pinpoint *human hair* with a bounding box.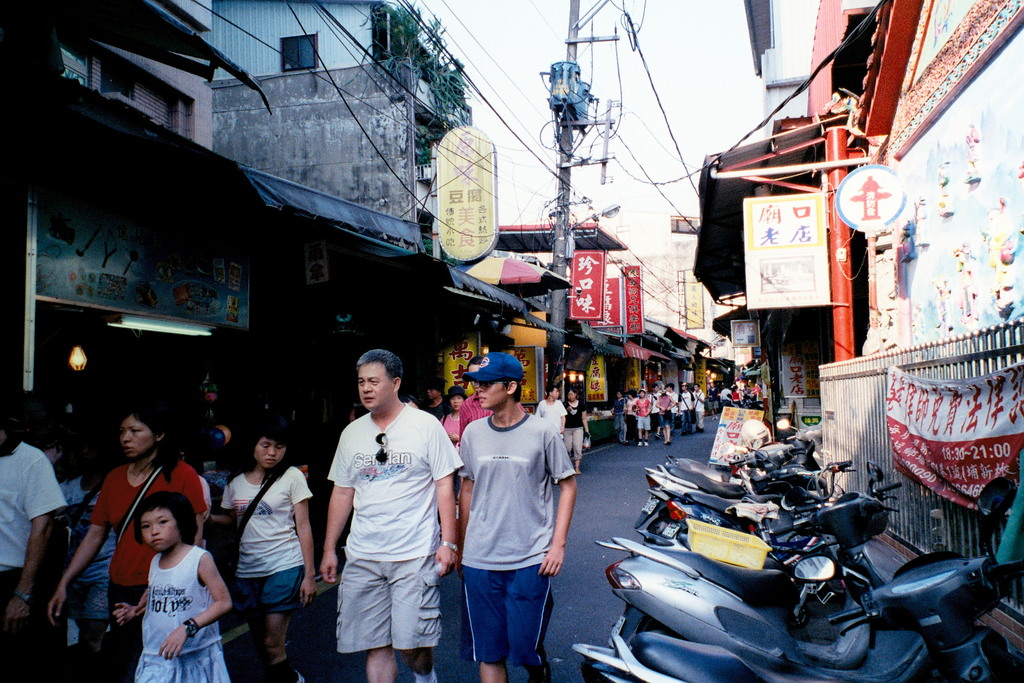
crop(545, 381, 555, 399).
